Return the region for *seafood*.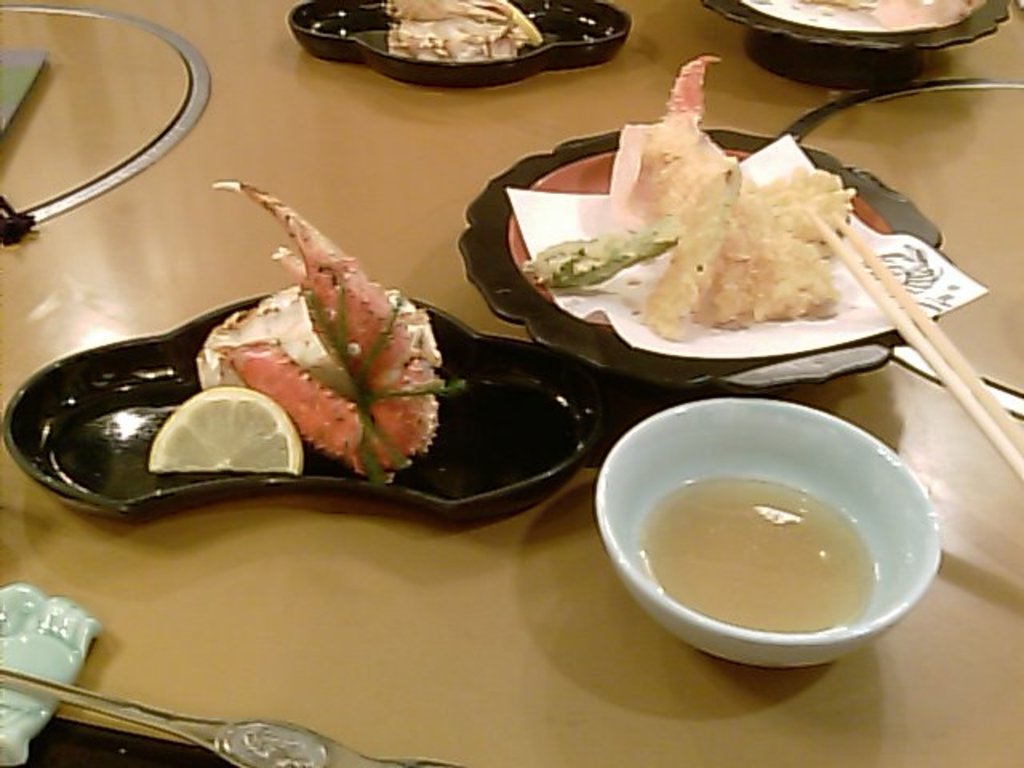
box=[741, 0, 989, 34].
